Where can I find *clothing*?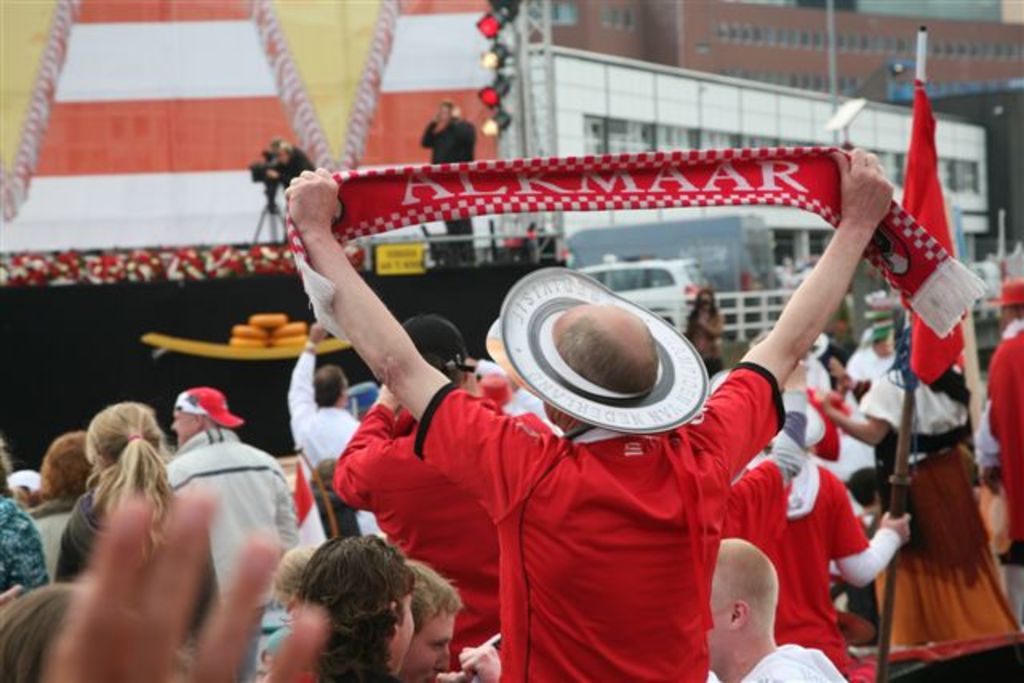
You can find it at <box>331,401,502,667</box>.
